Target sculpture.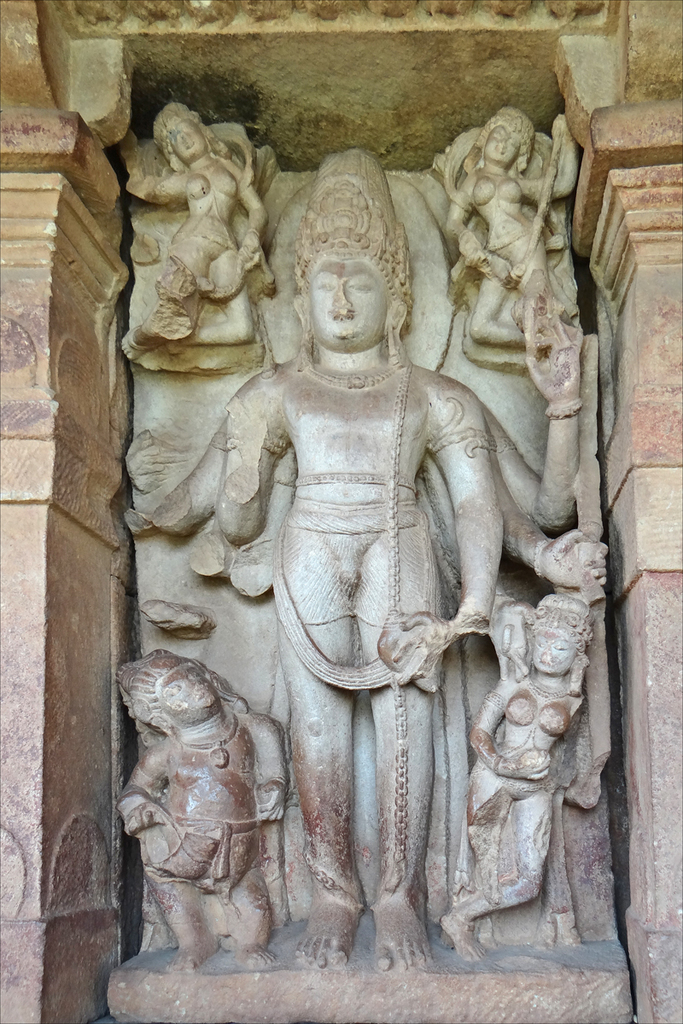
Target region: x1=192, y1=101, x2=570, y2=987.
